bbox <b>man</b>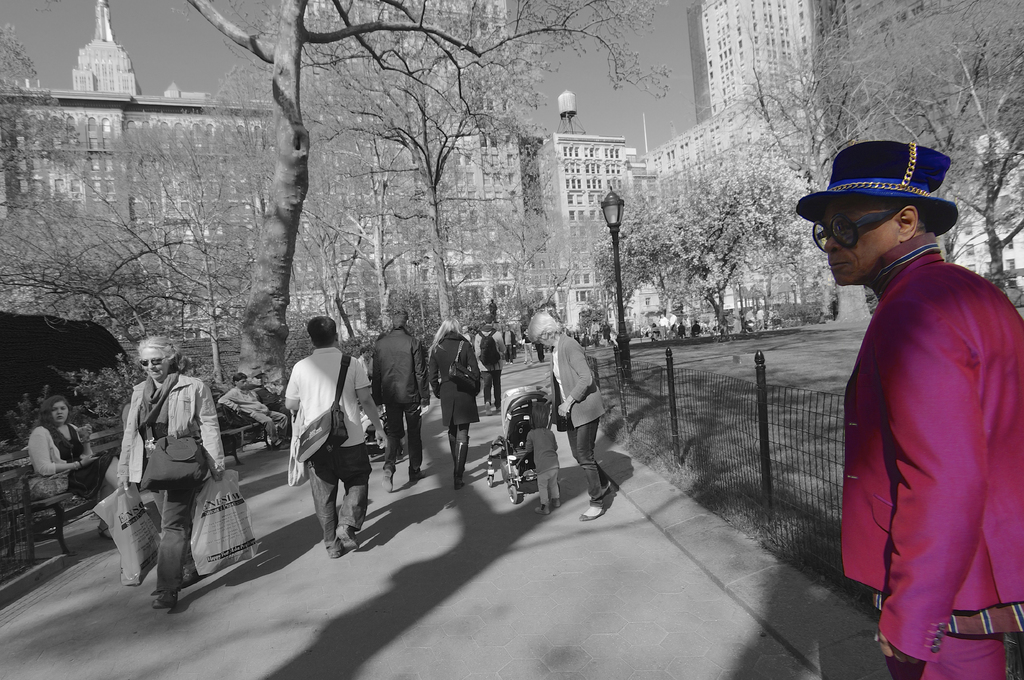
box=[676, 320, 686, 334]
